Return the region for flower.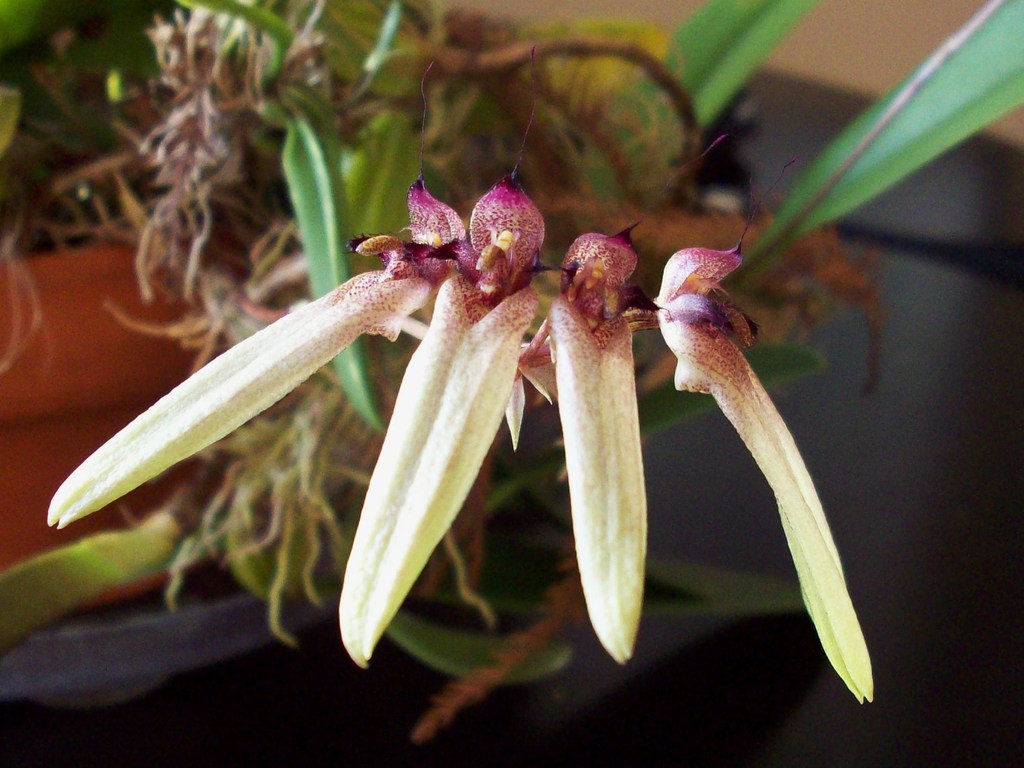
Rect(42, 31, 883, 701).
